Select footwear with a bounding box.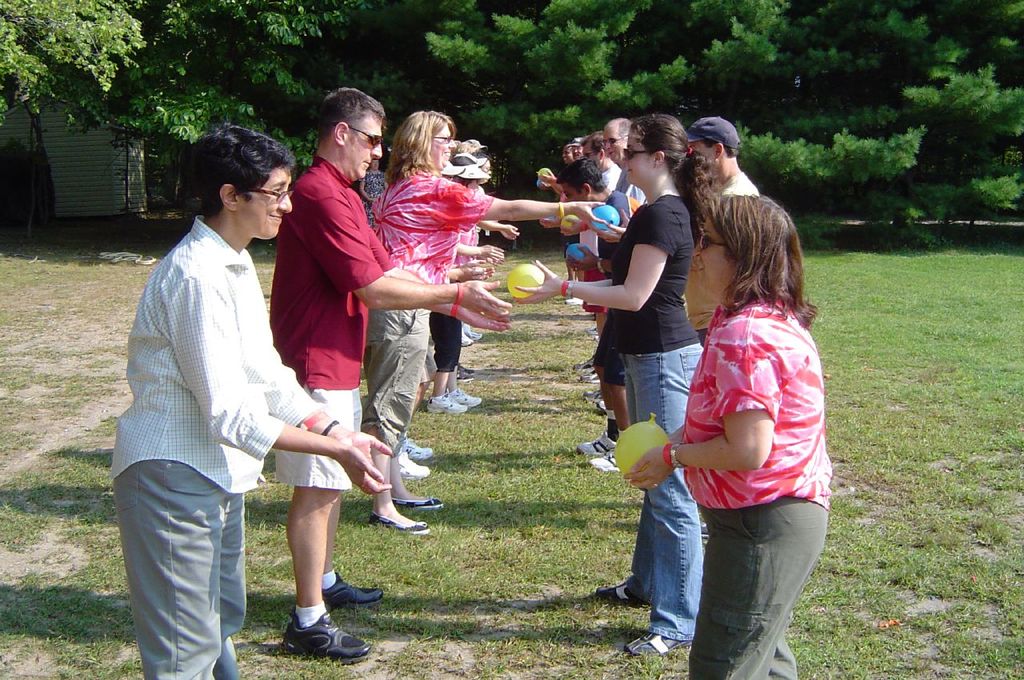
bbox=[451, 386, 480, 403].
